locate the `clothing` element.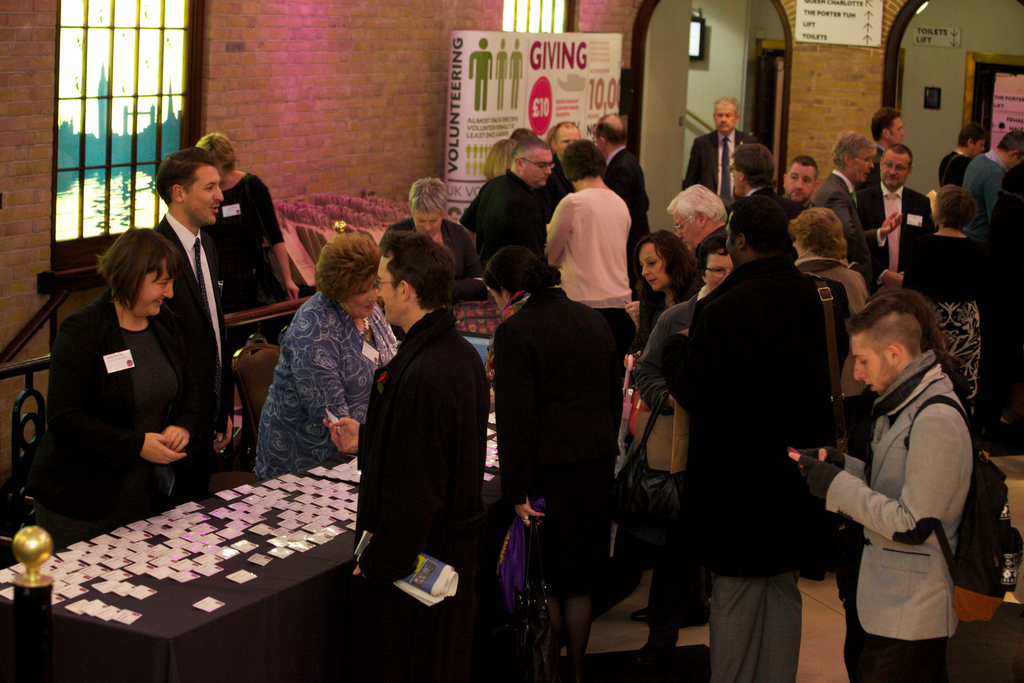
Element bbox: <region>543, 185, 630, 313</region>.
